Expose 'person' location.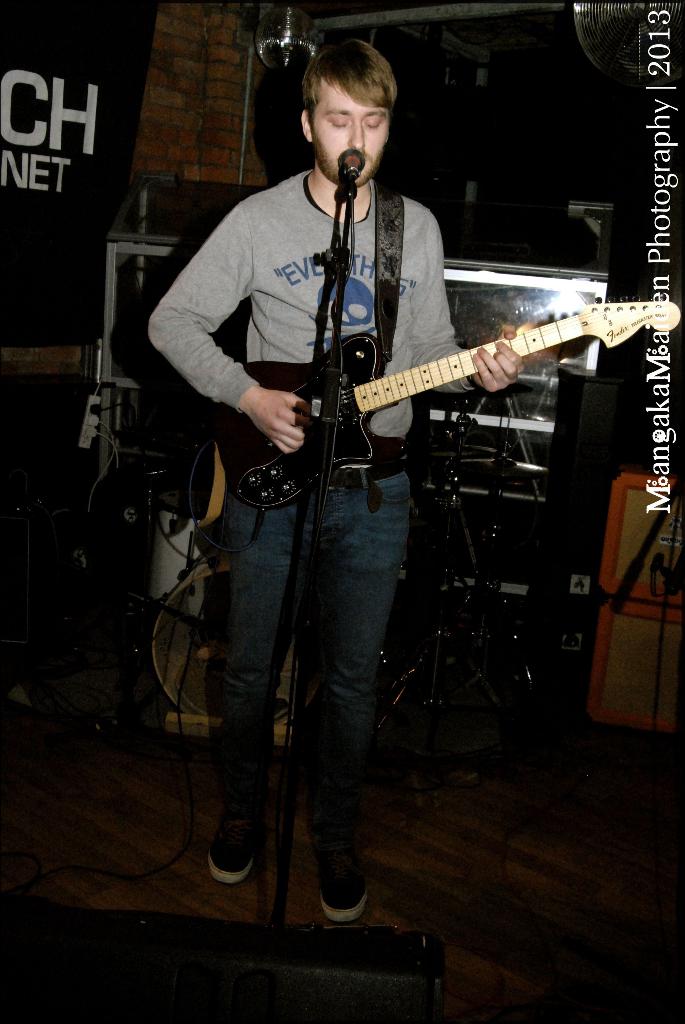
Exposed at (182, 24, 563, 884).
